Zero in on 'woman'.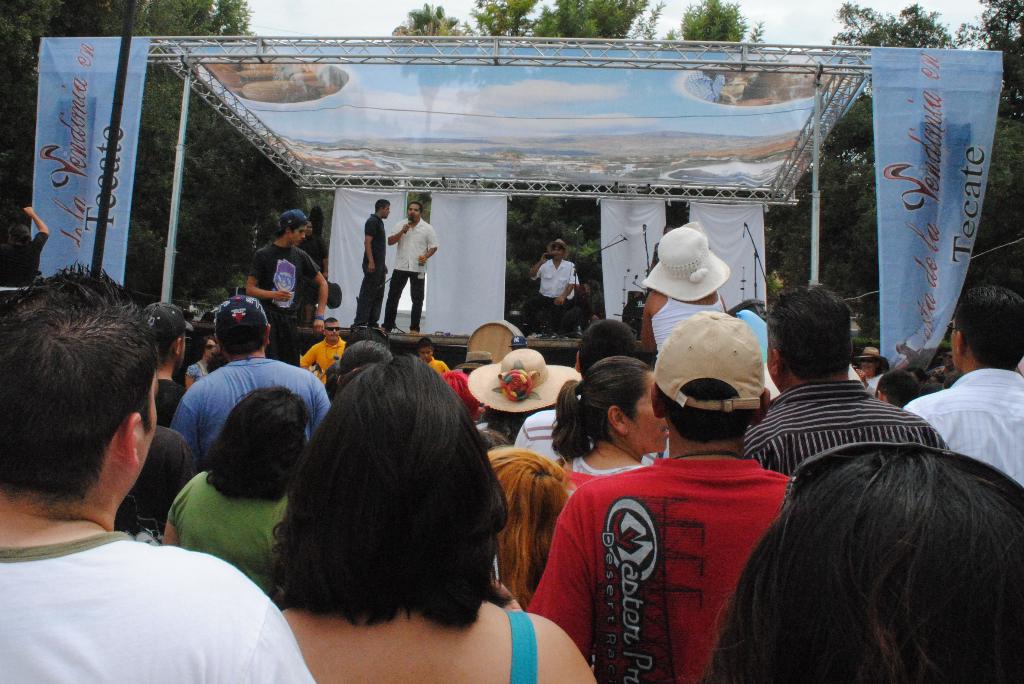
Zeroed in: [155,385,299,614].
